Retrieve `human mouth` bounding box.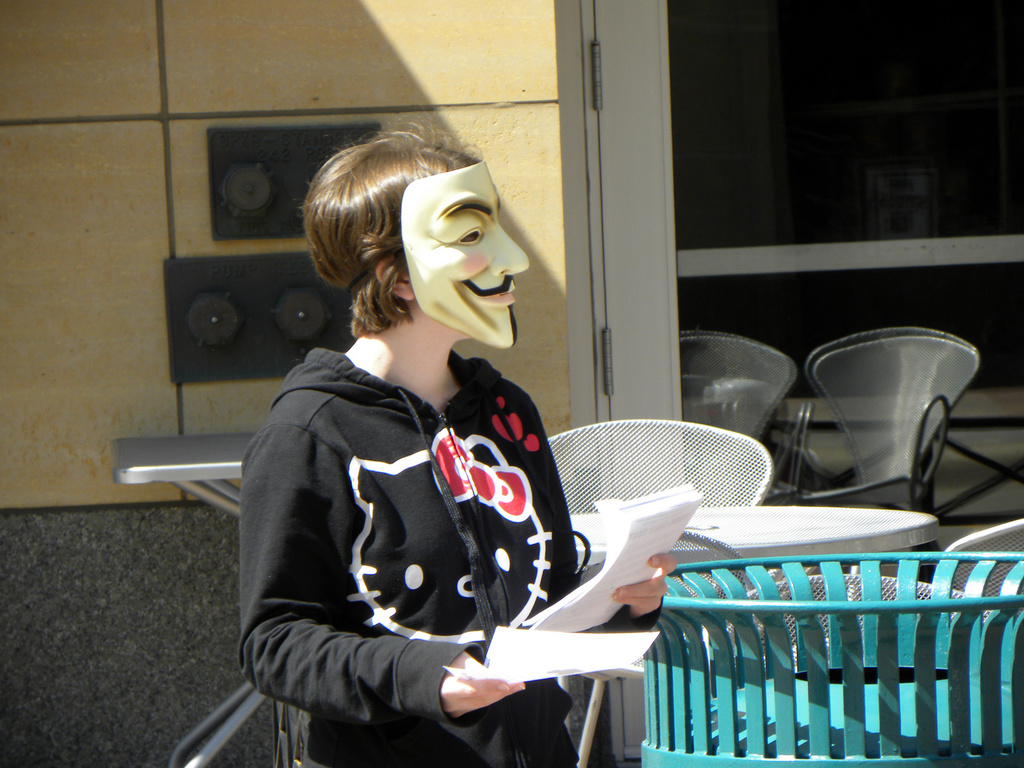
Bounding box: x1=488 y1=280 x2=515 y2=309.
